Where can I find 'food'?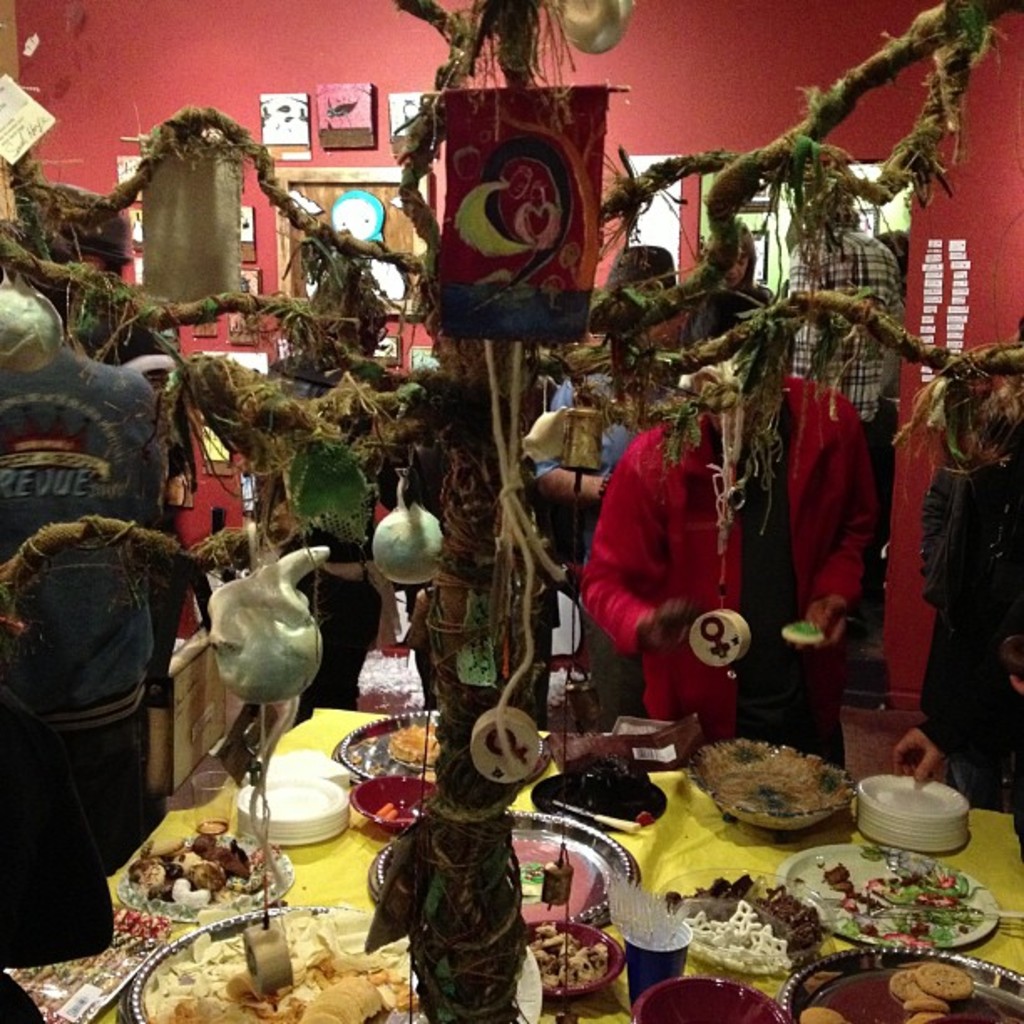
You can find it at 154 912 428 1022.
